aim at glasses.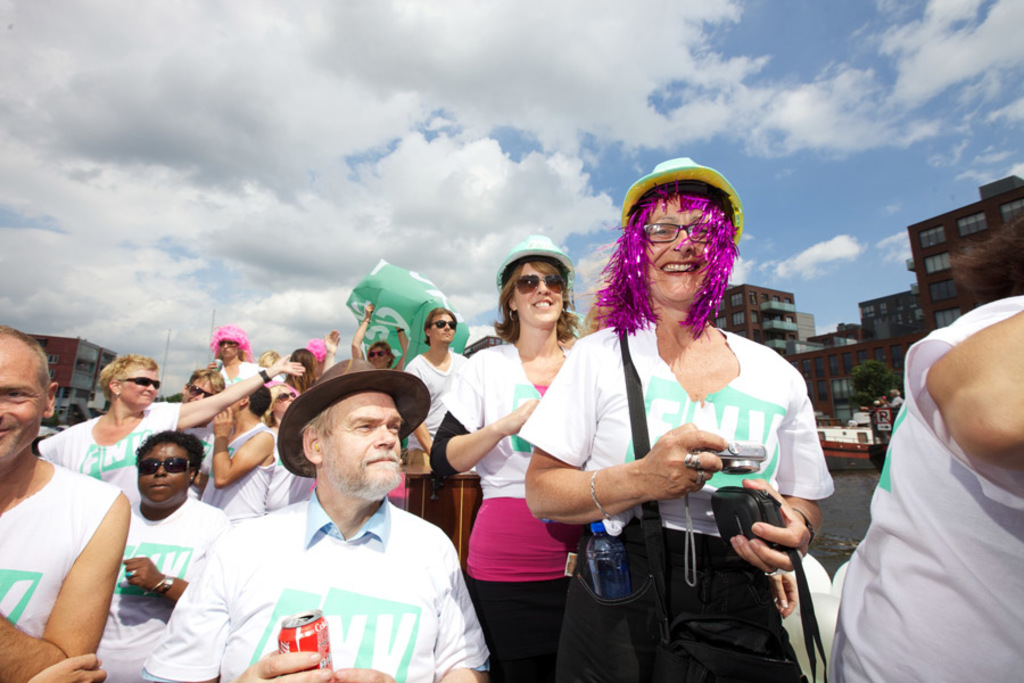
Aimed at 426 313 459 330.
